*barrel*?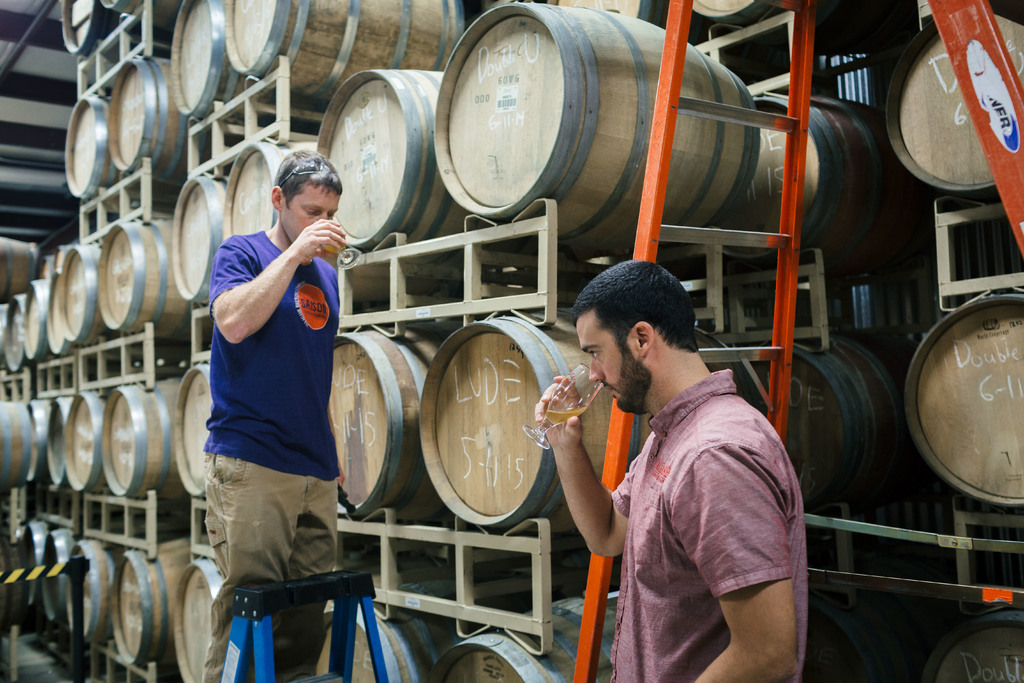
locate(902, 303, 1023, 514)
